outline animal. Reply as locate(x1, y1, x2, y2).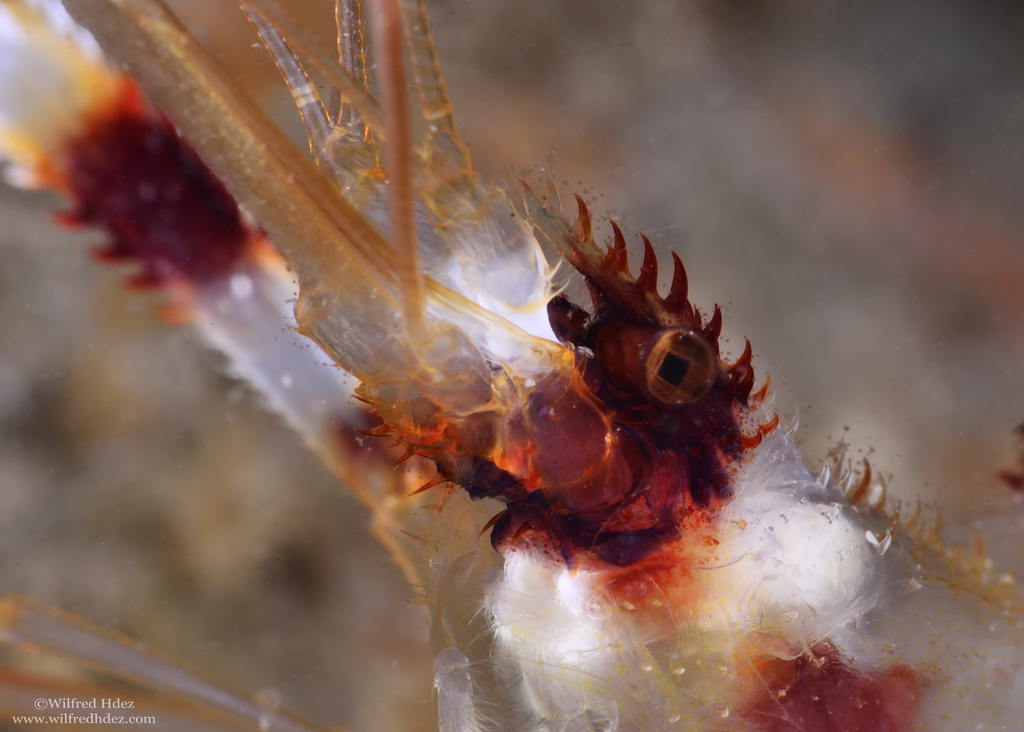
locate(0, 0, 1023, 731).
